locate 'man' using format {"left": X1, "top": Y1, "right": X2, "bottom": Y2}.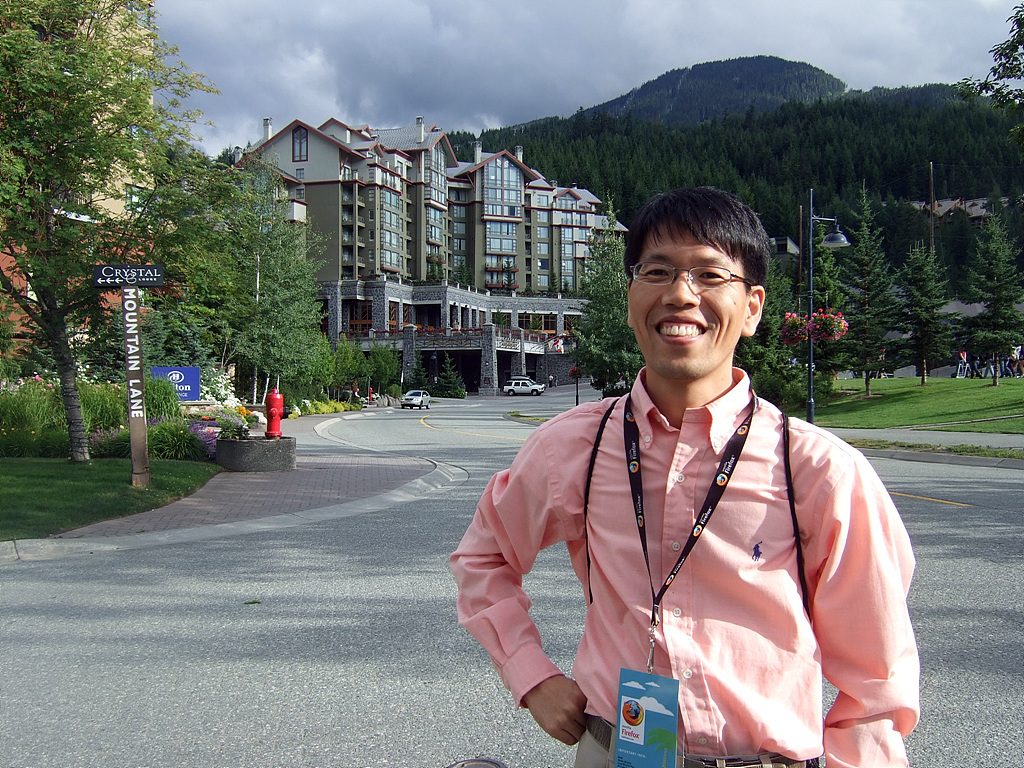
{"left": 462, "top": 203, "right": 909, "bottom": 767}.
